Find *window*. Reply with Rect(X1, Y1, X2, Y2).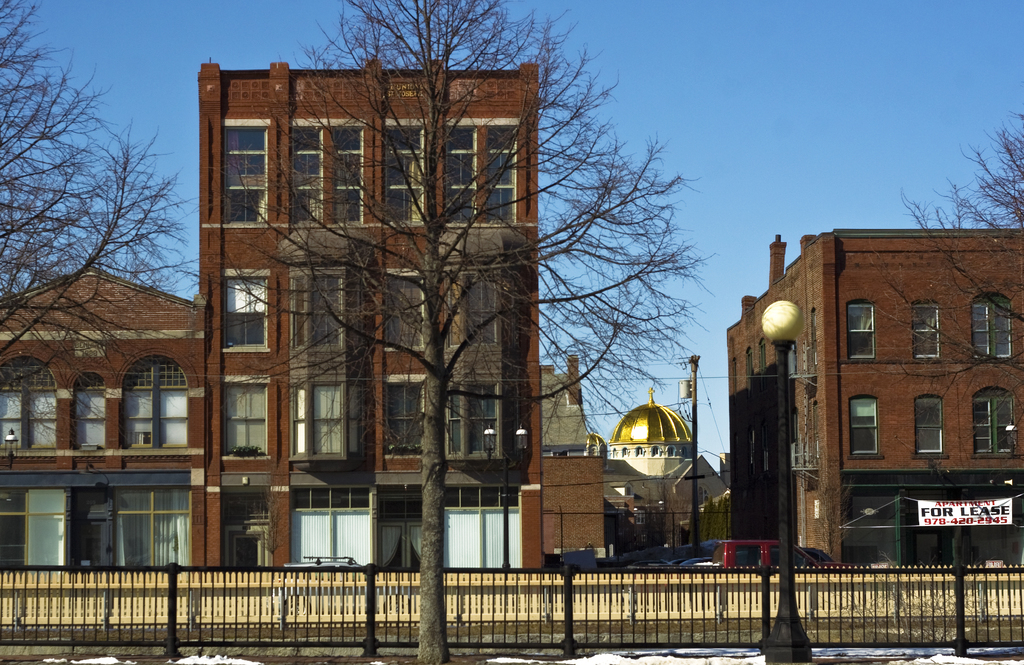
Rect(297, 385, 349, 452).
